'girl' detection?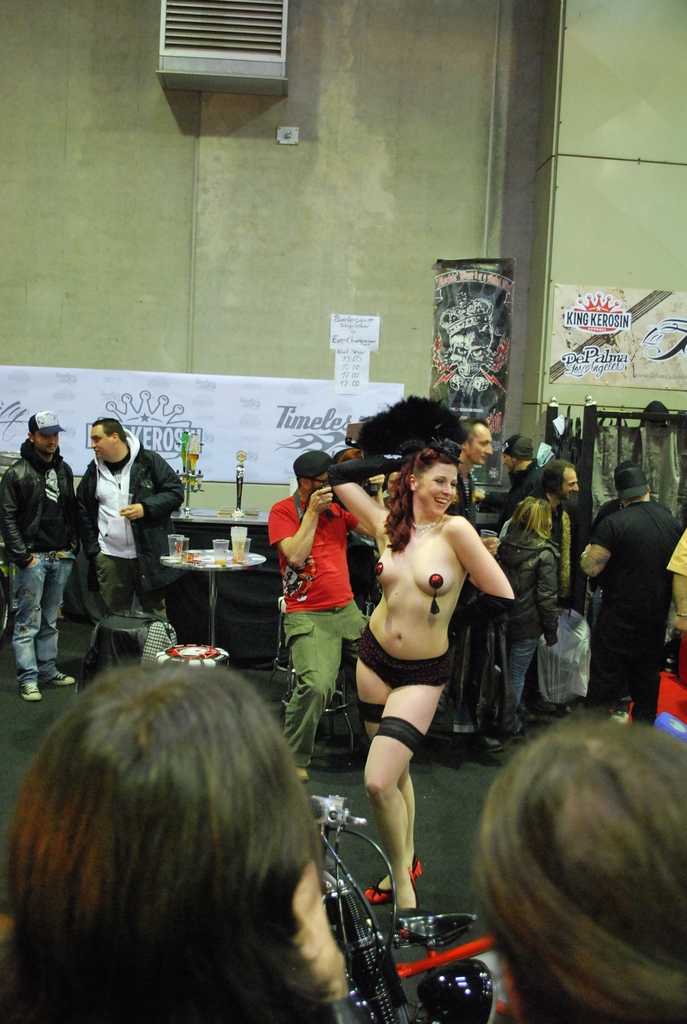
Rect(0, 666, 343, 1018)
